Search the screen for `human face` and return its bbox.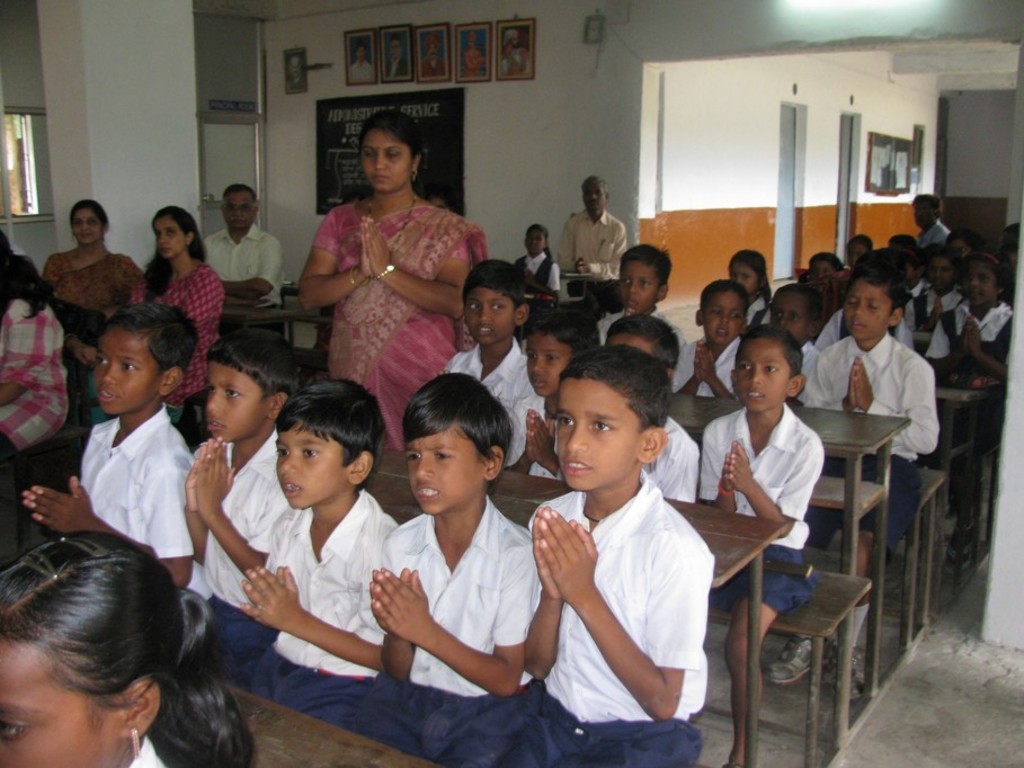
Found: [x1=525, y1=229, x2=551, y2=252].
